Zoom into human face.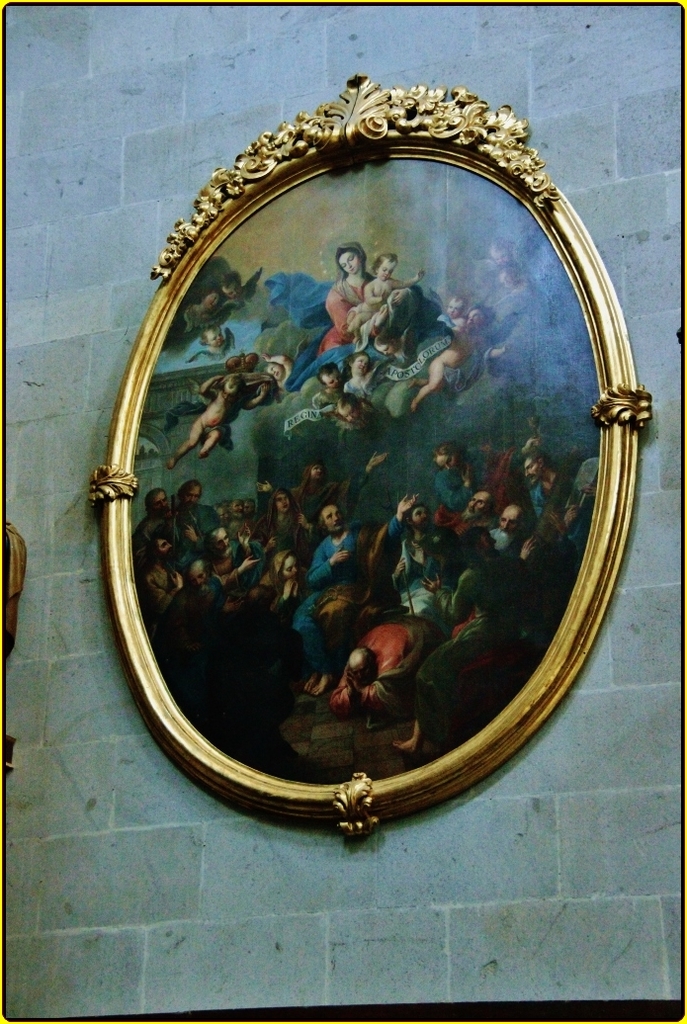
Zoom target: bbox(497, 504, 524, 540).
